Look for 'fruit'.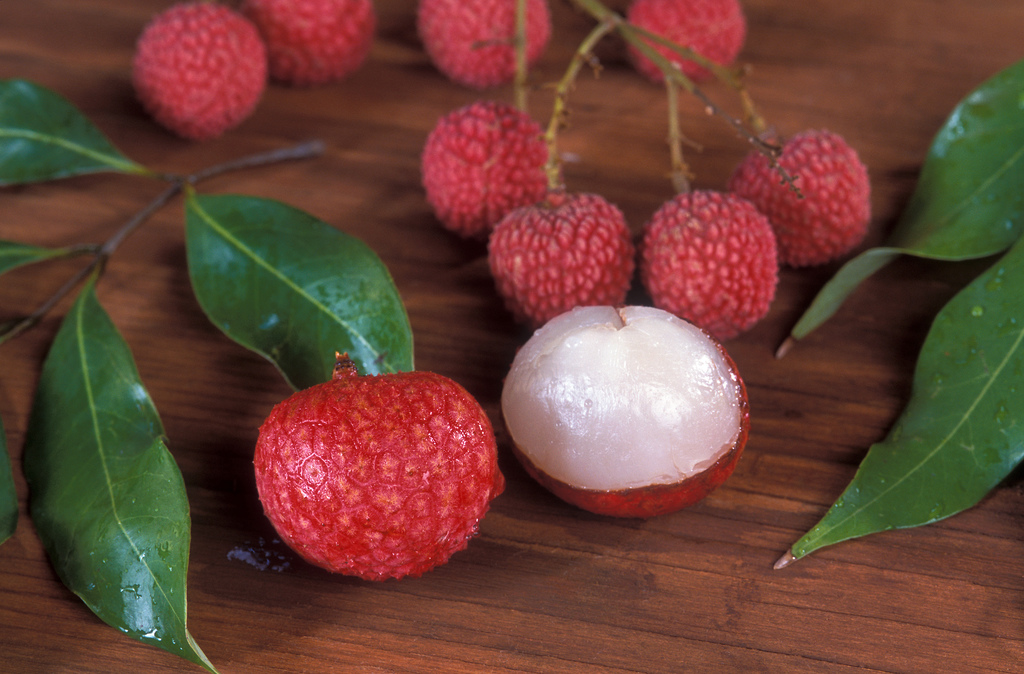
Found: rect(623, 0, 747, 81).
